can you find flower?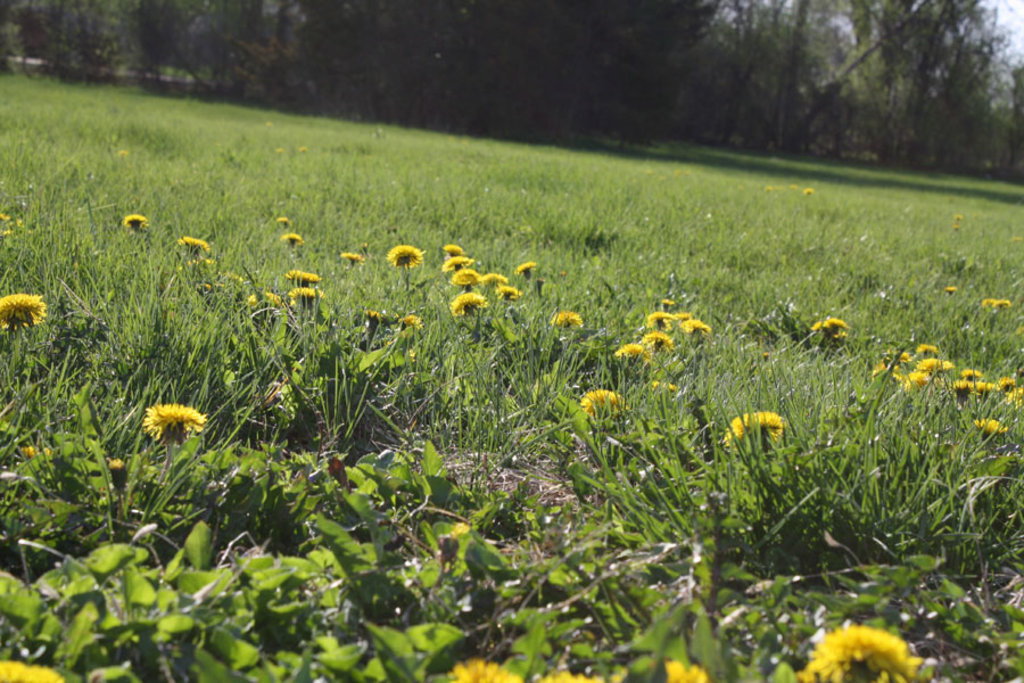
Yes, bounding box: select_region(993, 297, 1010, 312).
